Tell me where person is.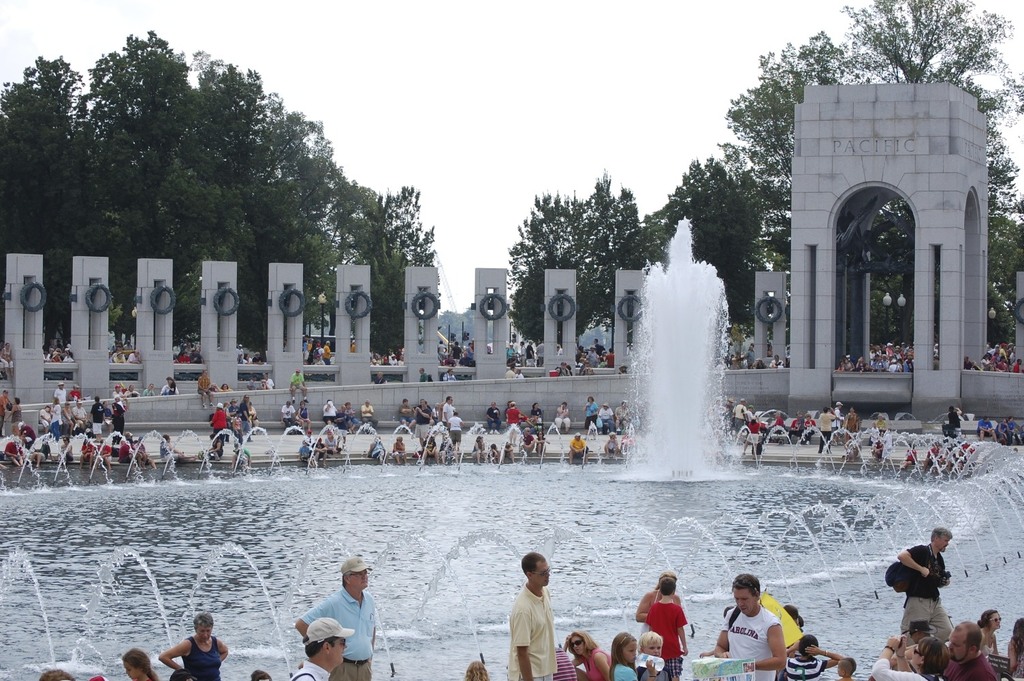
person is at (left=507, top=548, right=557, bottom=680).
